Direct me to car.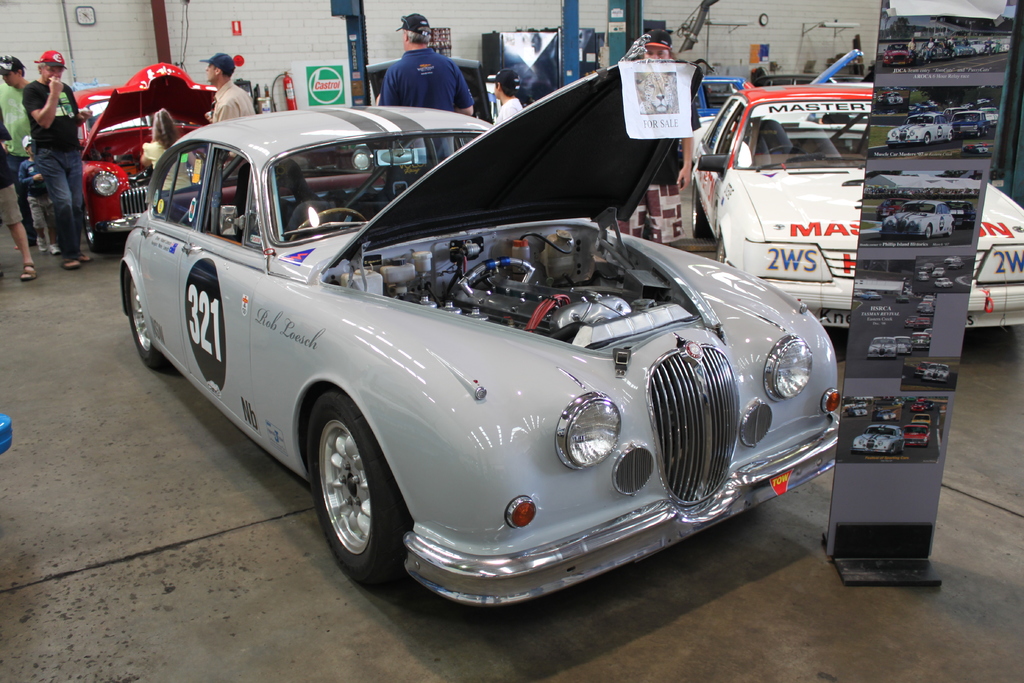
Direction: box(72, 62, 220, 256).
